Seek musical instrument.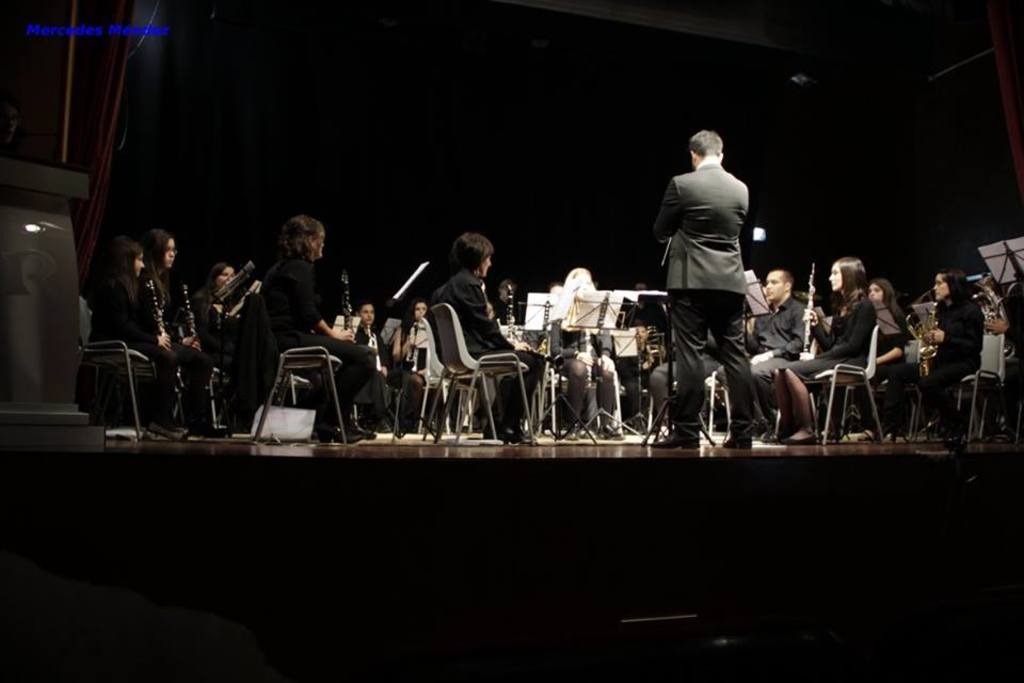
(910, 299, 949, 375).
